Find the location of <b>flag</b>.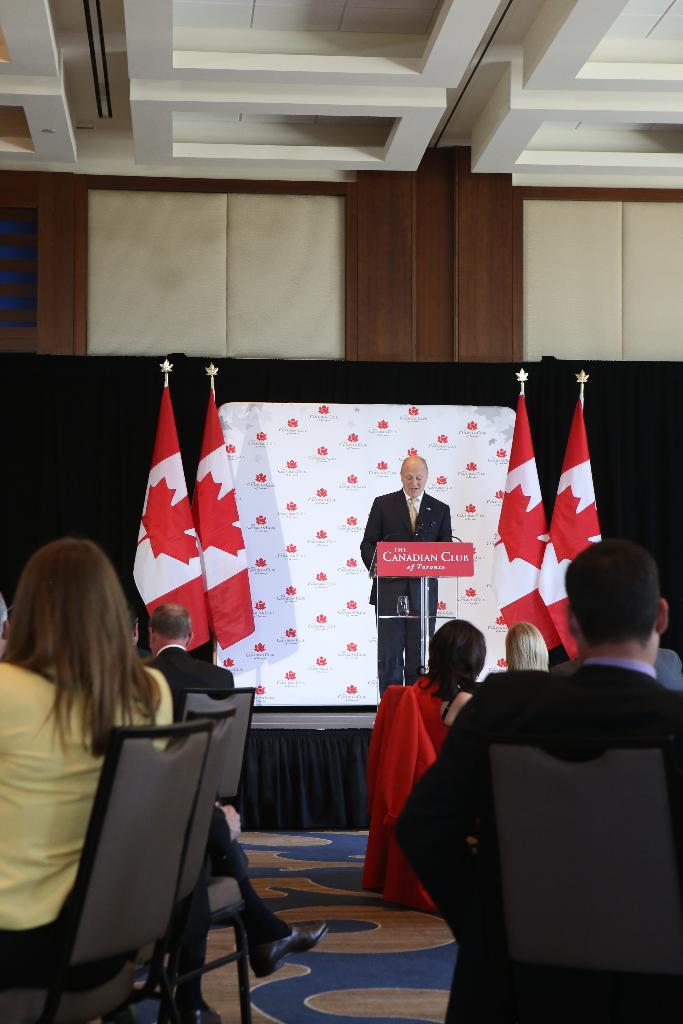
Location: x1=124, y1=358, x2=203, y2=643.
